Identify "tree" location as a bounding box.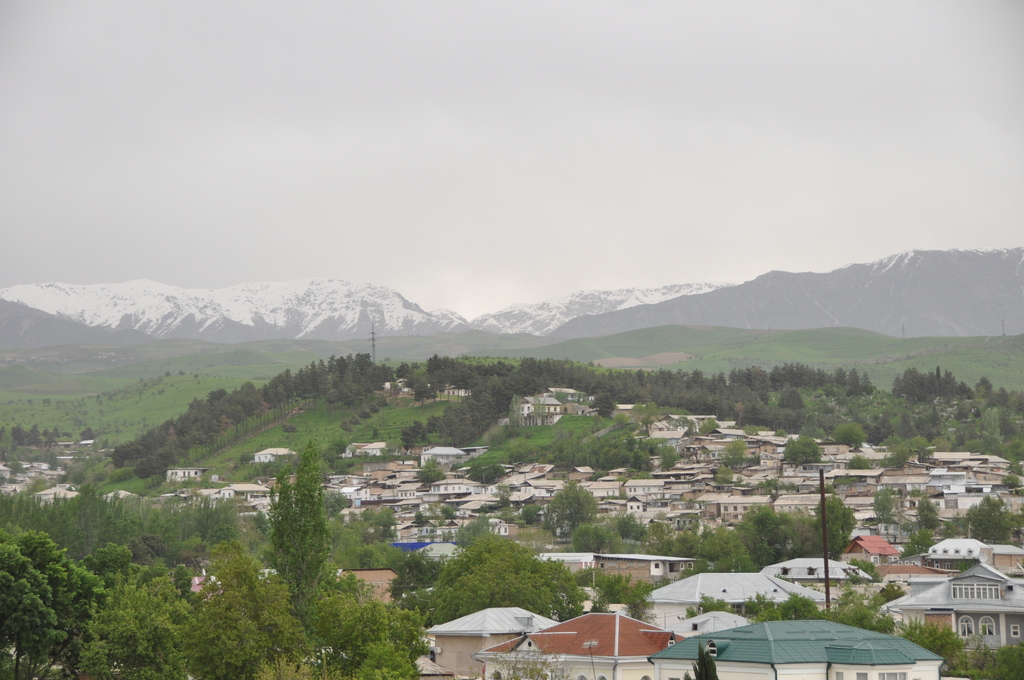
[x1=192, y1=373, x2=197, y2=378].
